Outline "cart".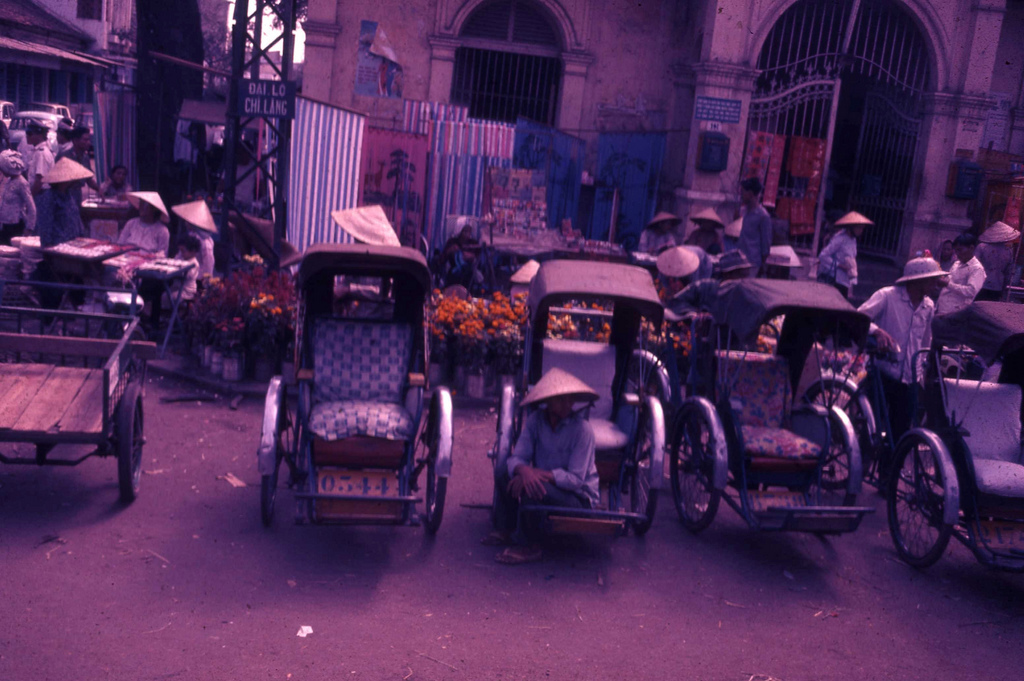
Outline: 488 259 668 542.
